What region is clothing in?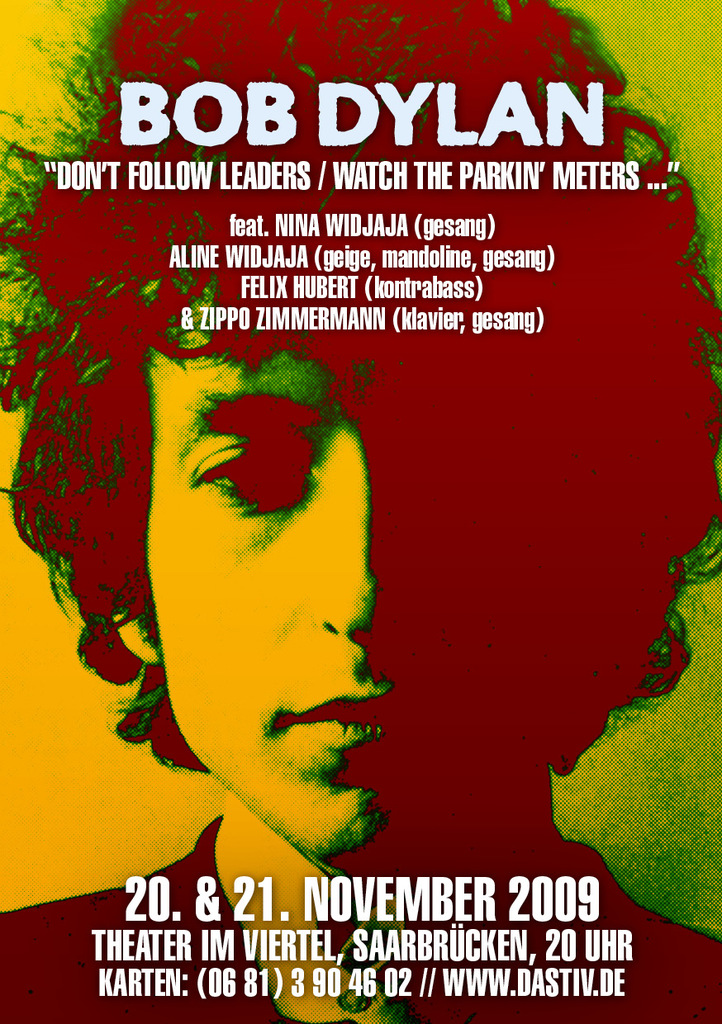
bbox(0, 824, 721, 1022).
